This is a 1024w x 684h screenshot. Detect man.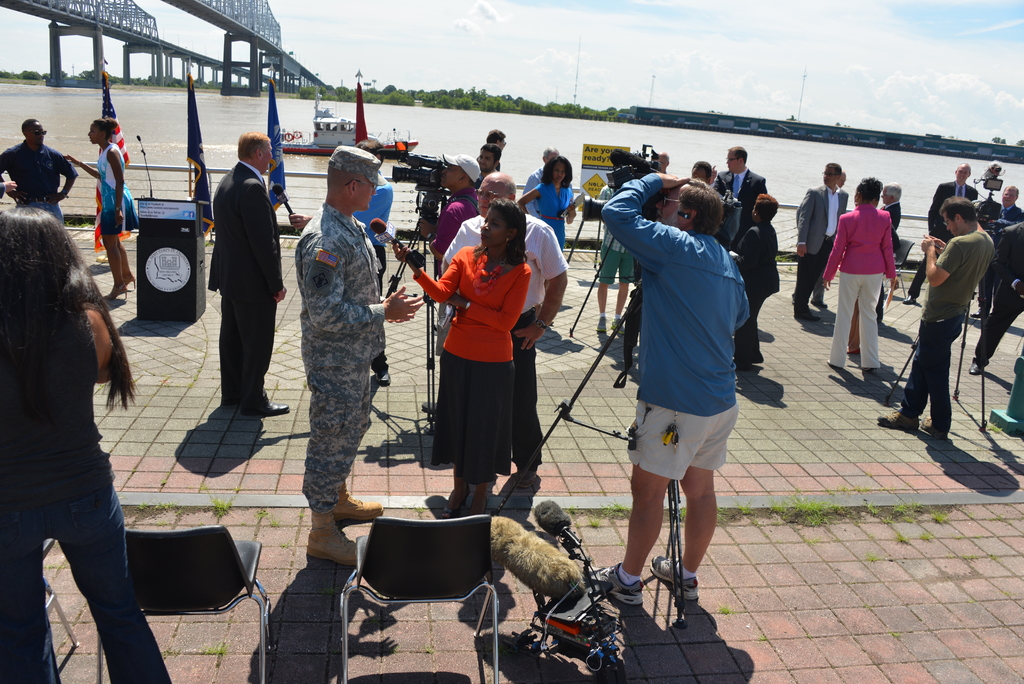
(910,164,977,304).
